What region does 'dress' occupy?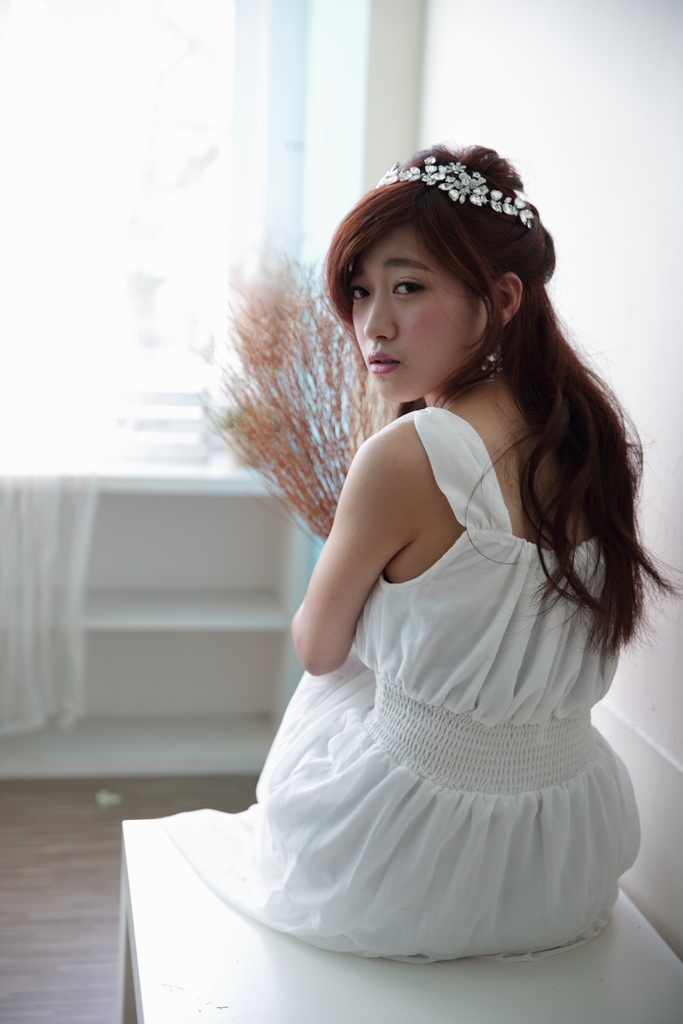
[left=162, top=406, right=639, bottom=966].
